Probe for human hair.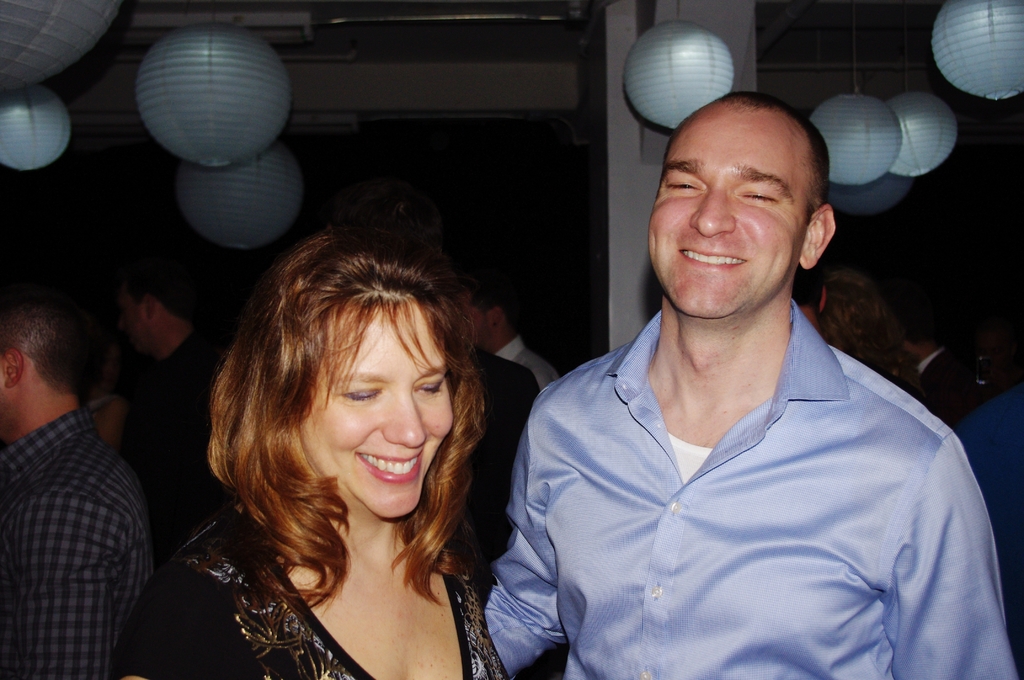
Probe result: [left=187, top=225, right=502, bottom=599].
